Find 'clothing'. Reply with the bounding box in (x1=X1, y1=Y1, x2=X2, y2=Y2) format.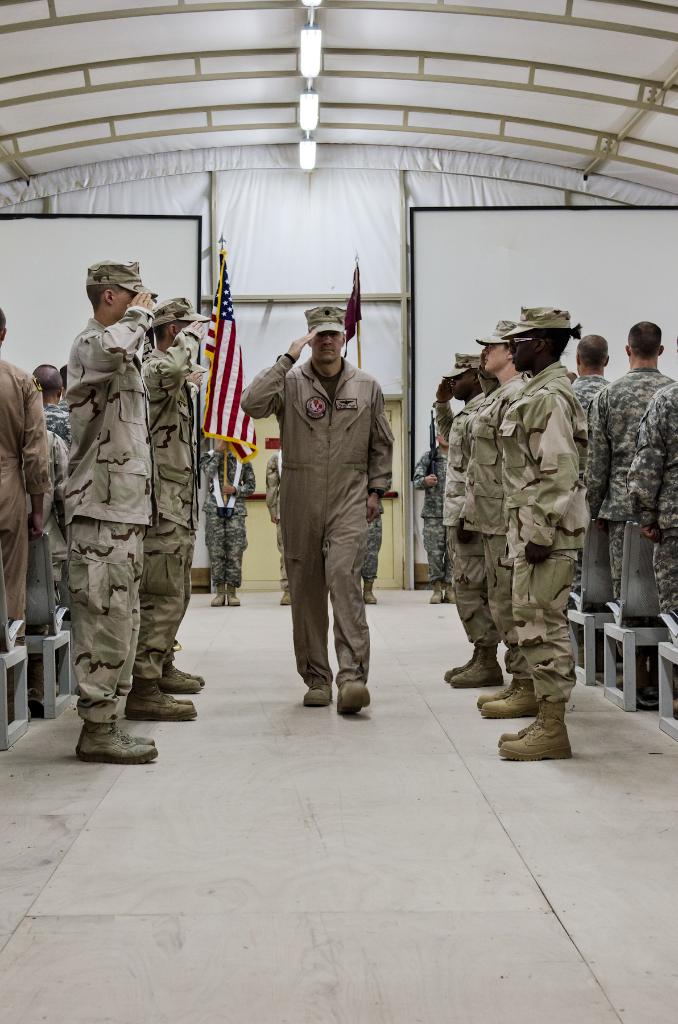
(x1=253, y1=289, x2=400, y2=704).
